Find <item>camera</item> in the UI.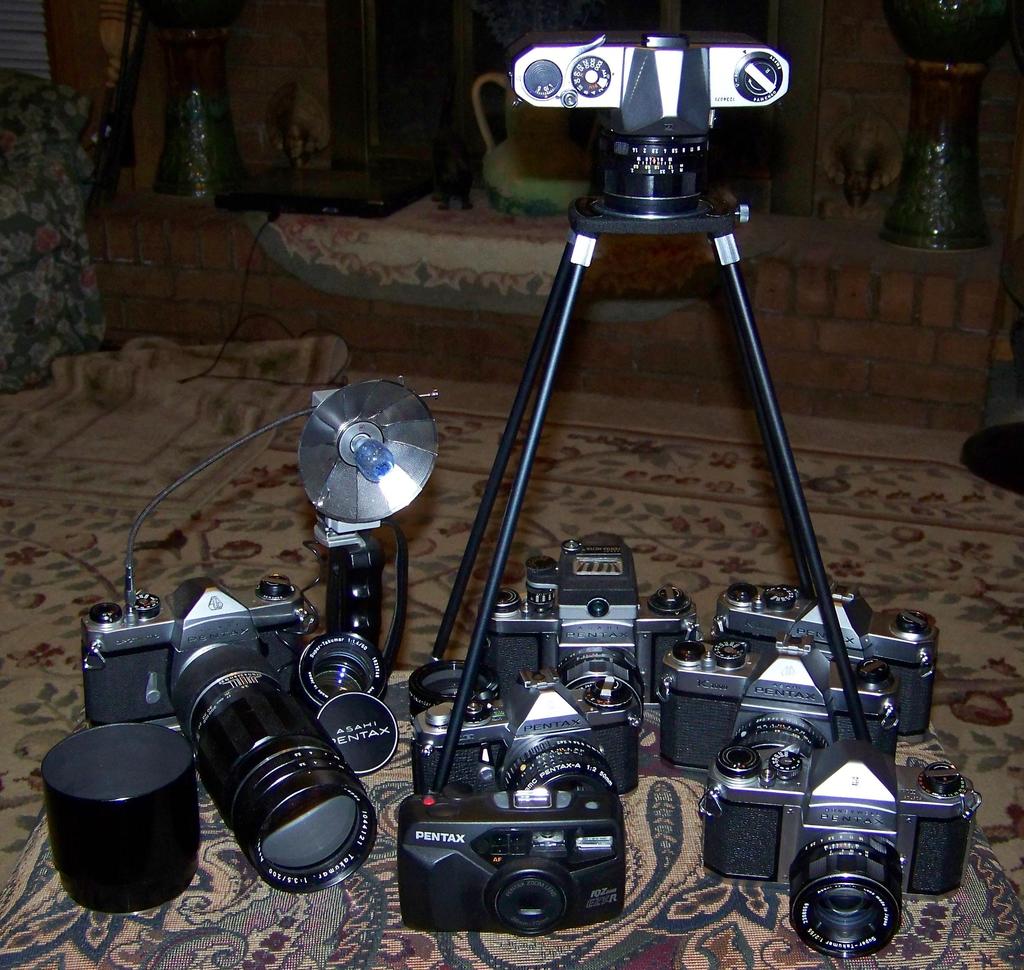
UI element at pyautogui.locateOnScreen(512, 24, 794, 208).
